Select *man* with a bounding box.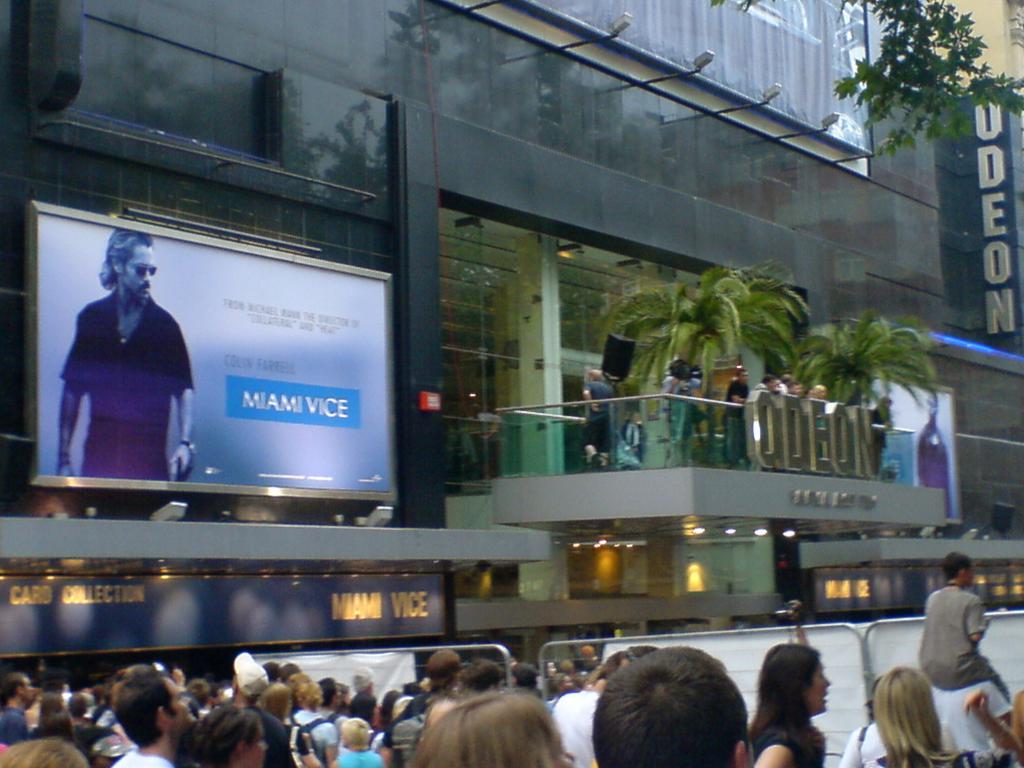
bbox(781, 374, 791, 394).
